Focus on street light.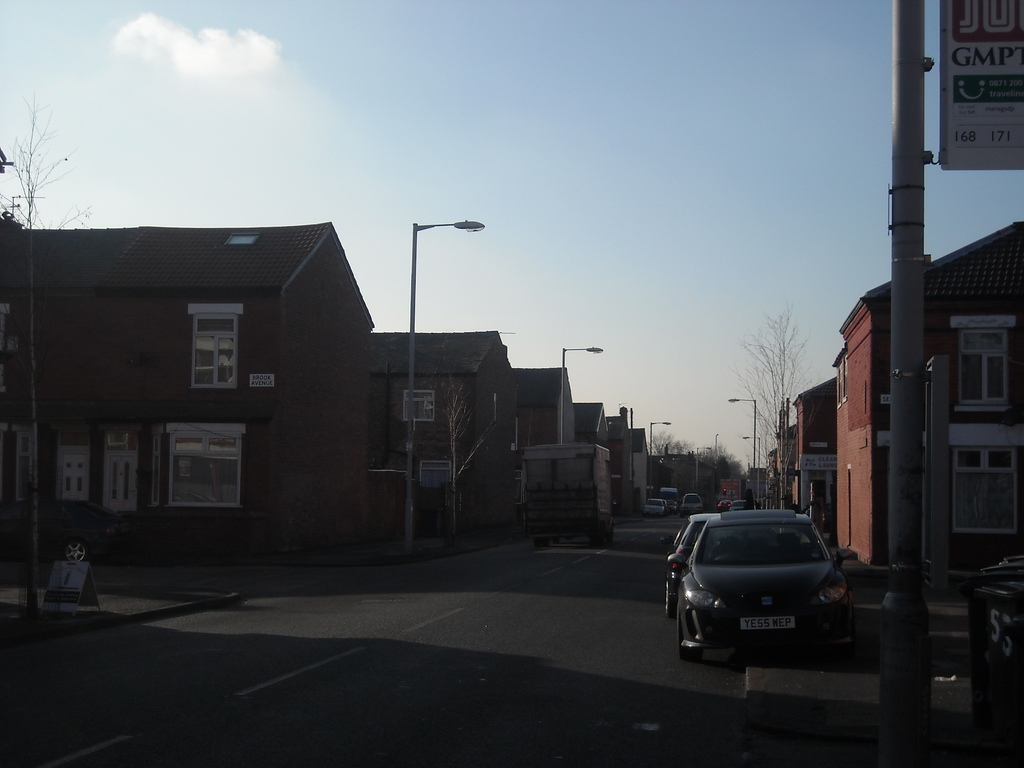
Focused at 401 216 484 543.
